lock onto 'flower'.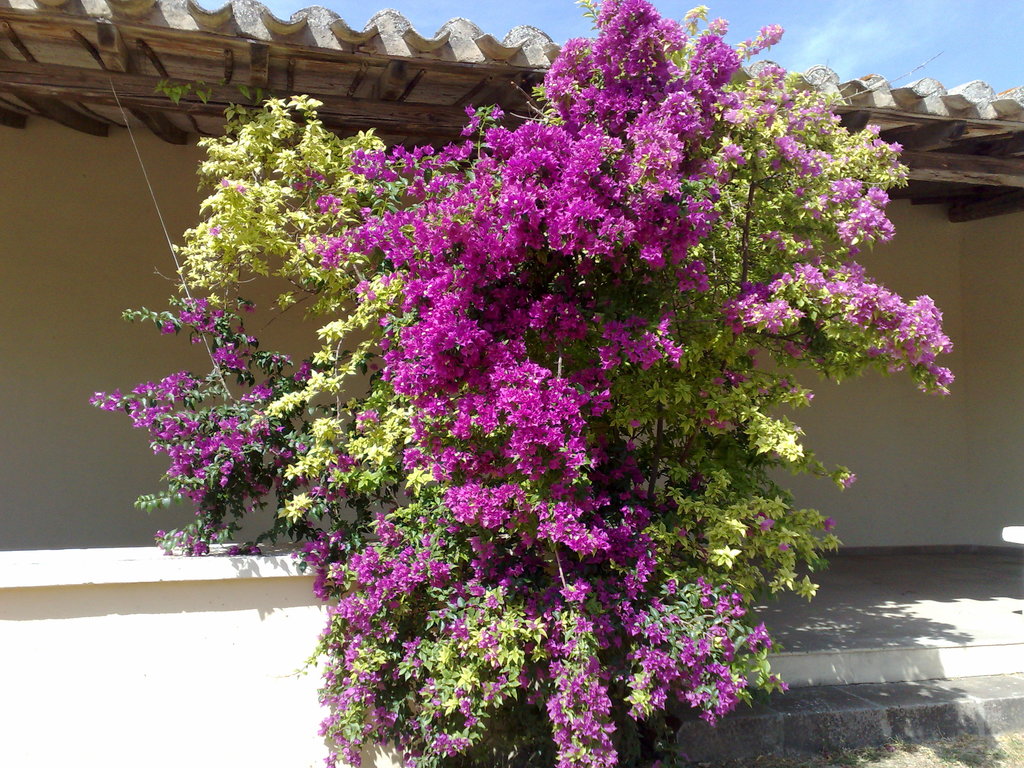
Locked: bbox=[258, 386, 267, 397].
